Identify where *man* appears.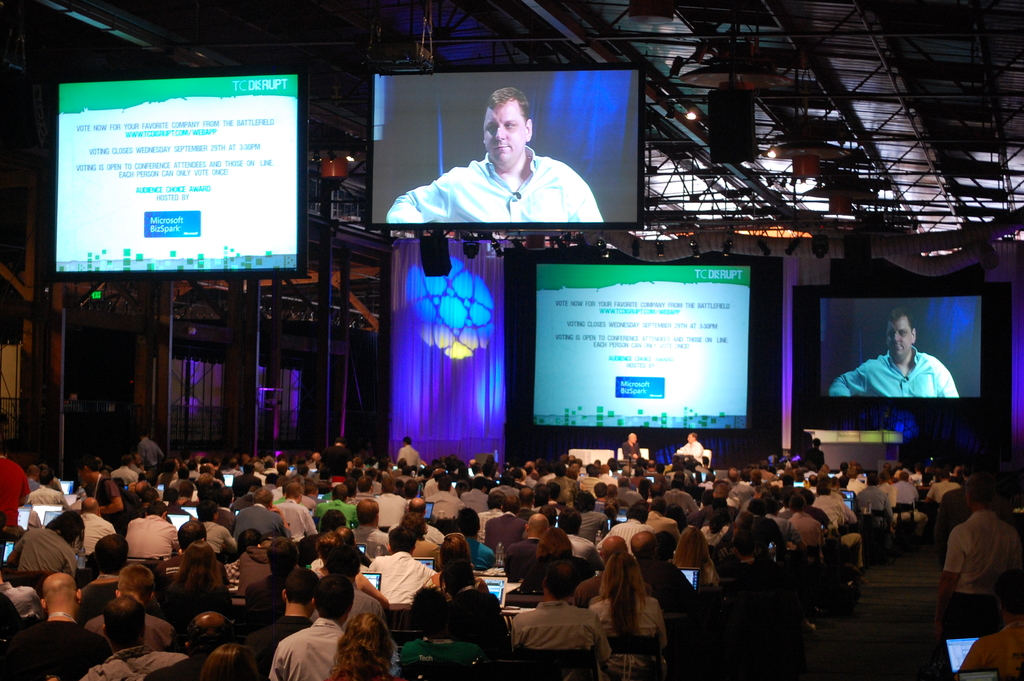
Appears at box(746, 468, 765, 488).
